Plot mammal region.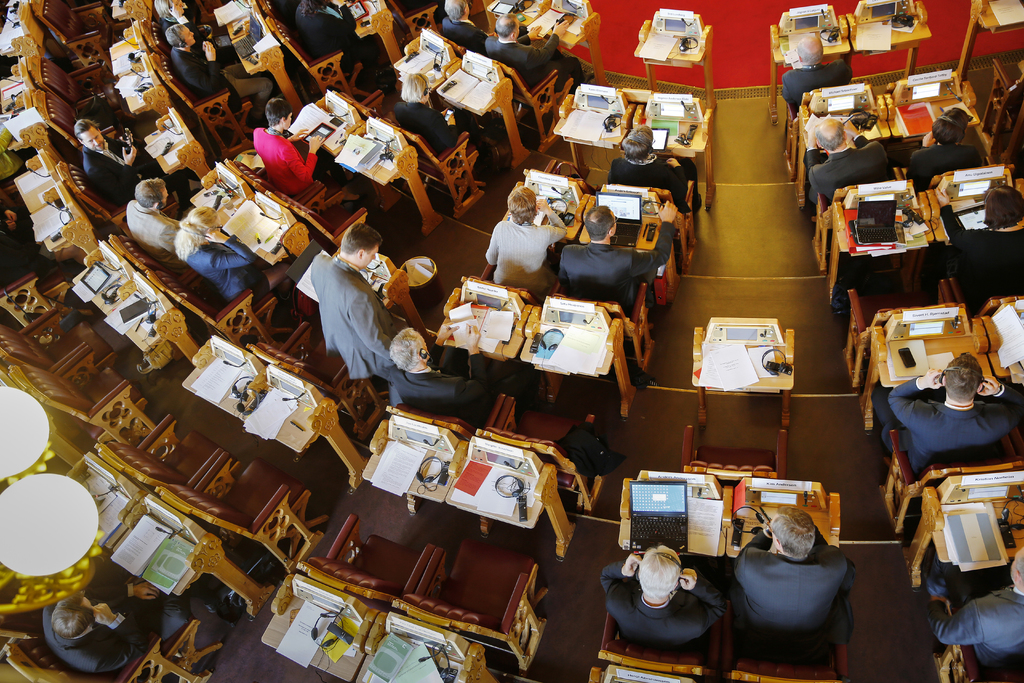
Plotted at [127,174,195,270].
